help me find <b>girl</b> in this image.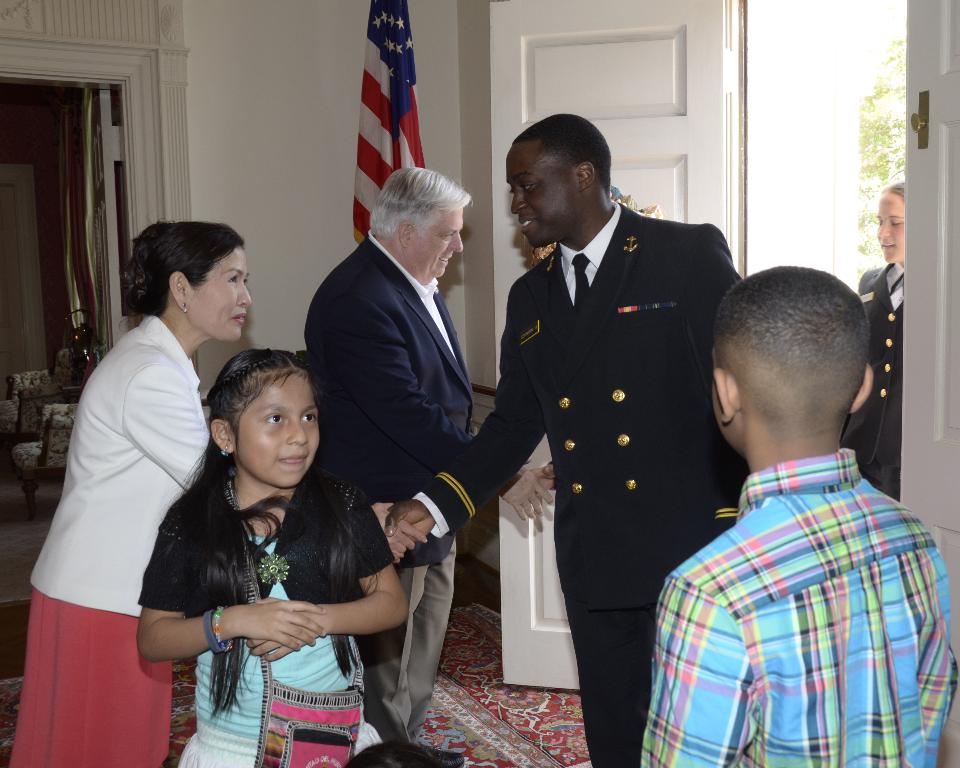
Found it: left=134, top=347, right=401, bottom=767.
